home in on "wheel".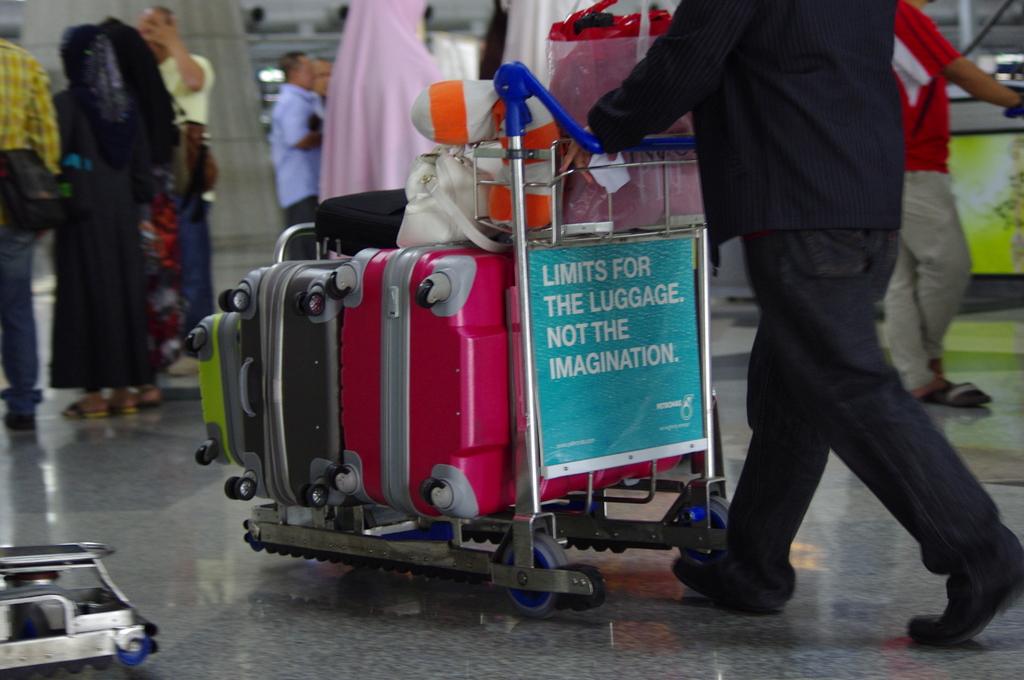
Homed in at [left=420, top=478, right=435, bottom=499].
